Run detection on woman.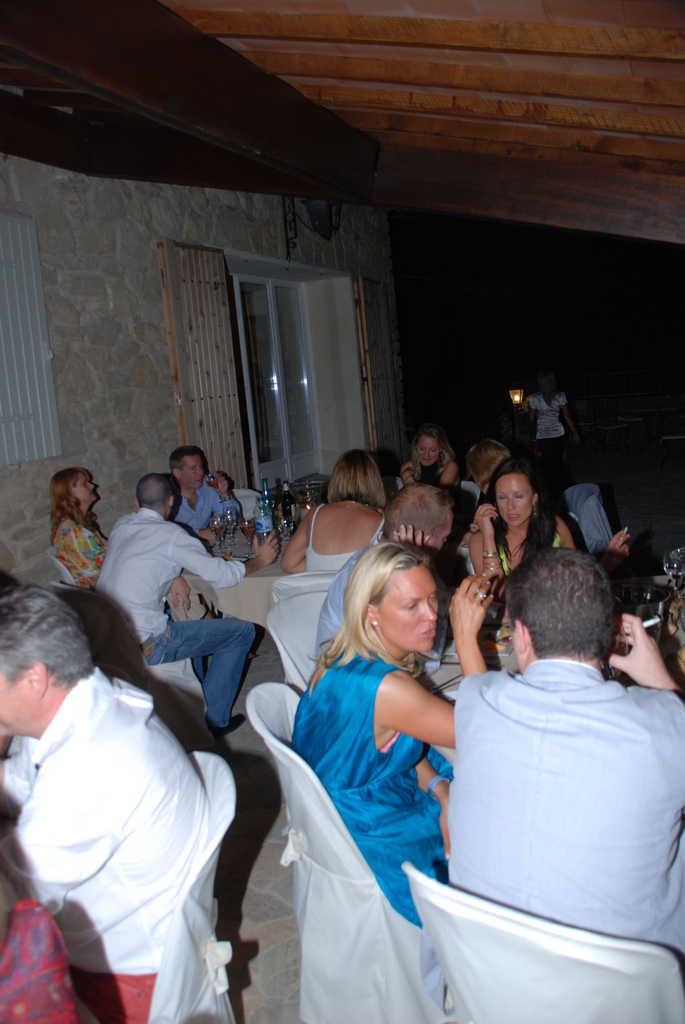
Result: box(46, 470, 106, 580).
